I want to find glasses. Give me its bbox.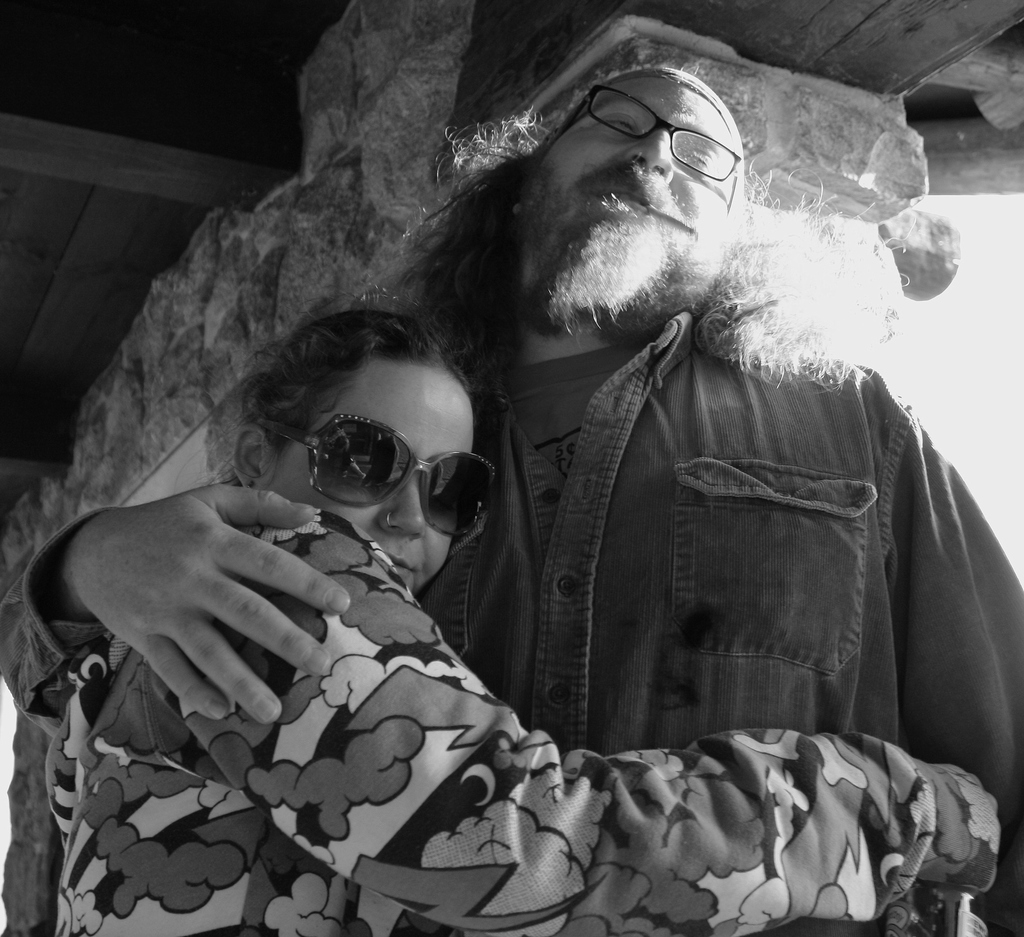
[547, 81, 745, 182].
